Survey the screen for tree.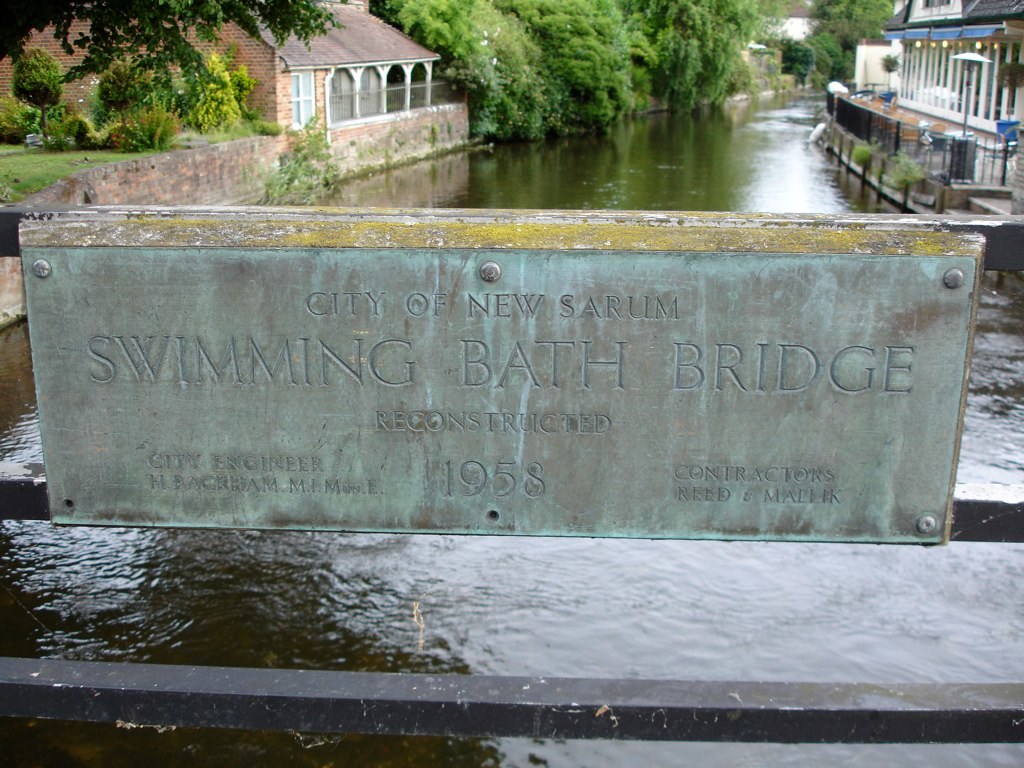
Survey found: pyautogui.locateOnScreen(0, 0, 325, 88).
